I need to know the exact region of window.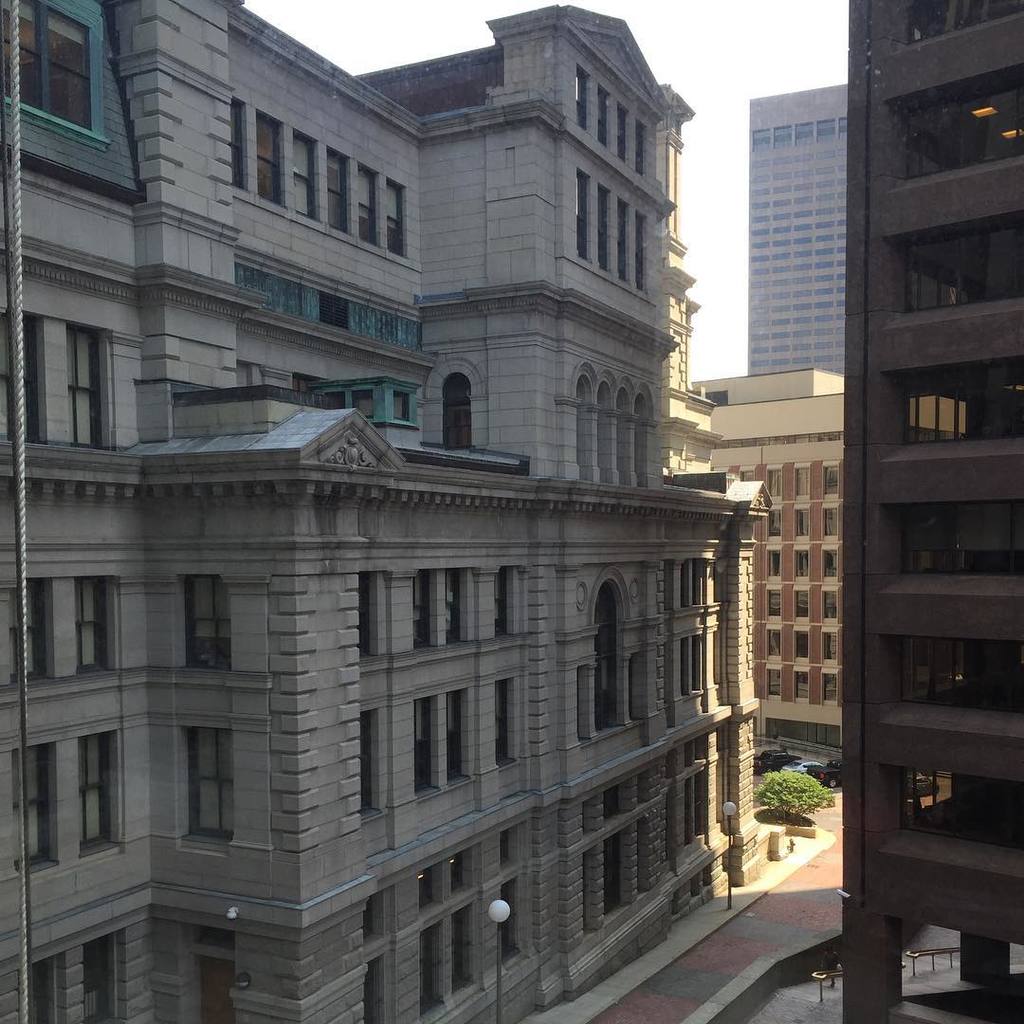
Region: <box>409,575,441,647</box>.
